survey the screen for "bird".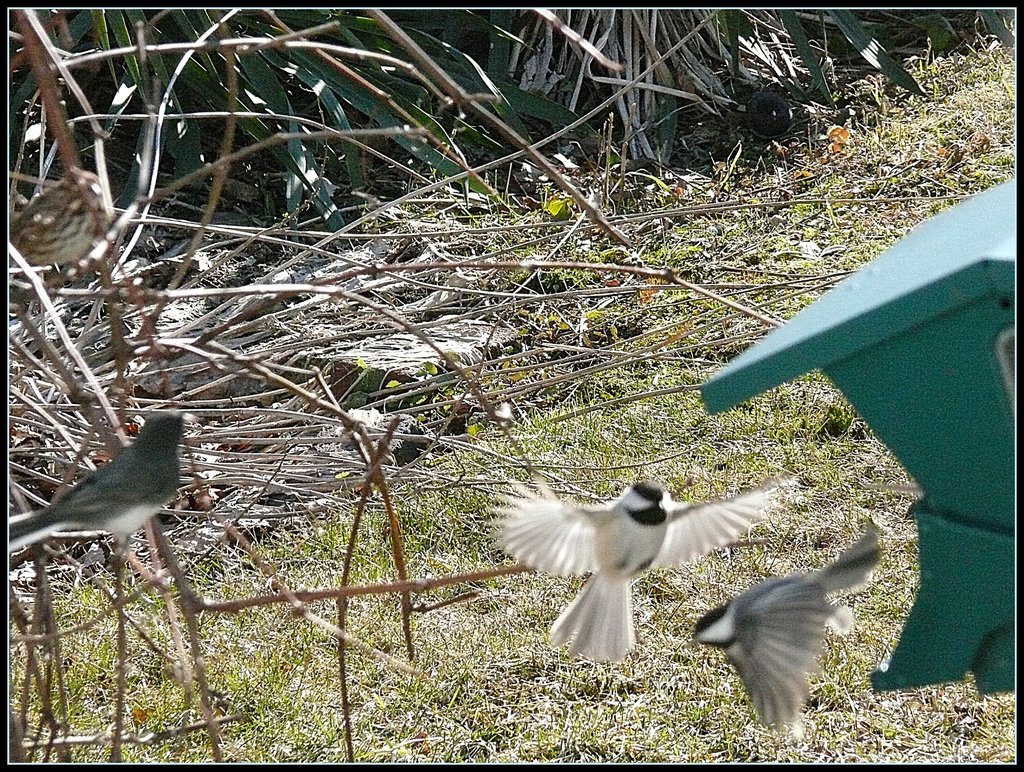
Survey found: [9,406,200,579].
